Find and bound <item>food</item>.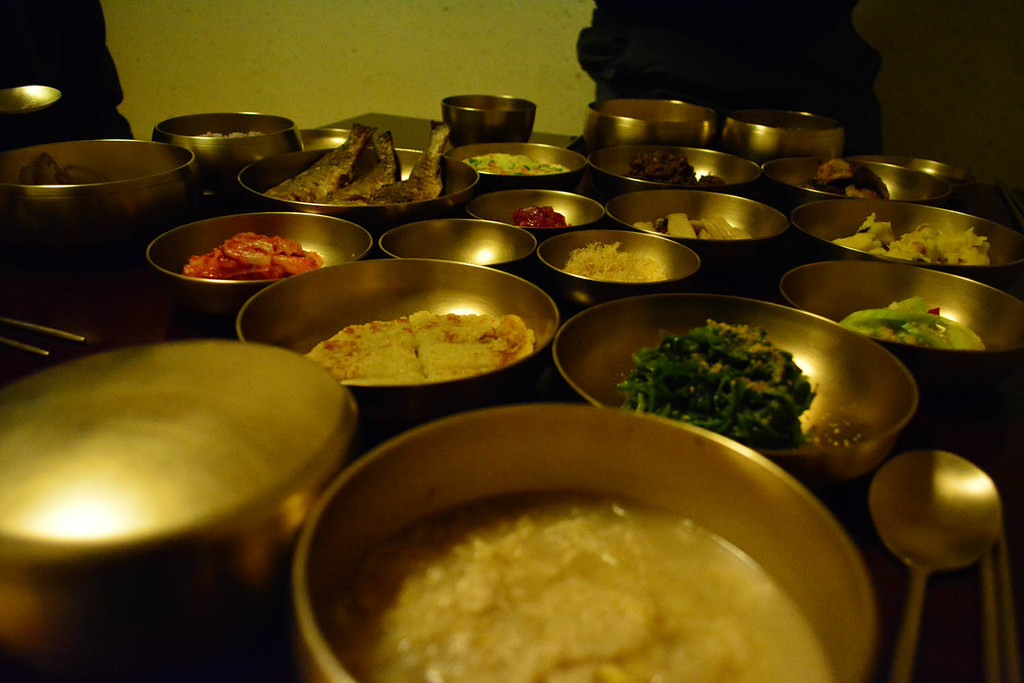
Bound: left=795, top=159, right=893, bottom=200.
